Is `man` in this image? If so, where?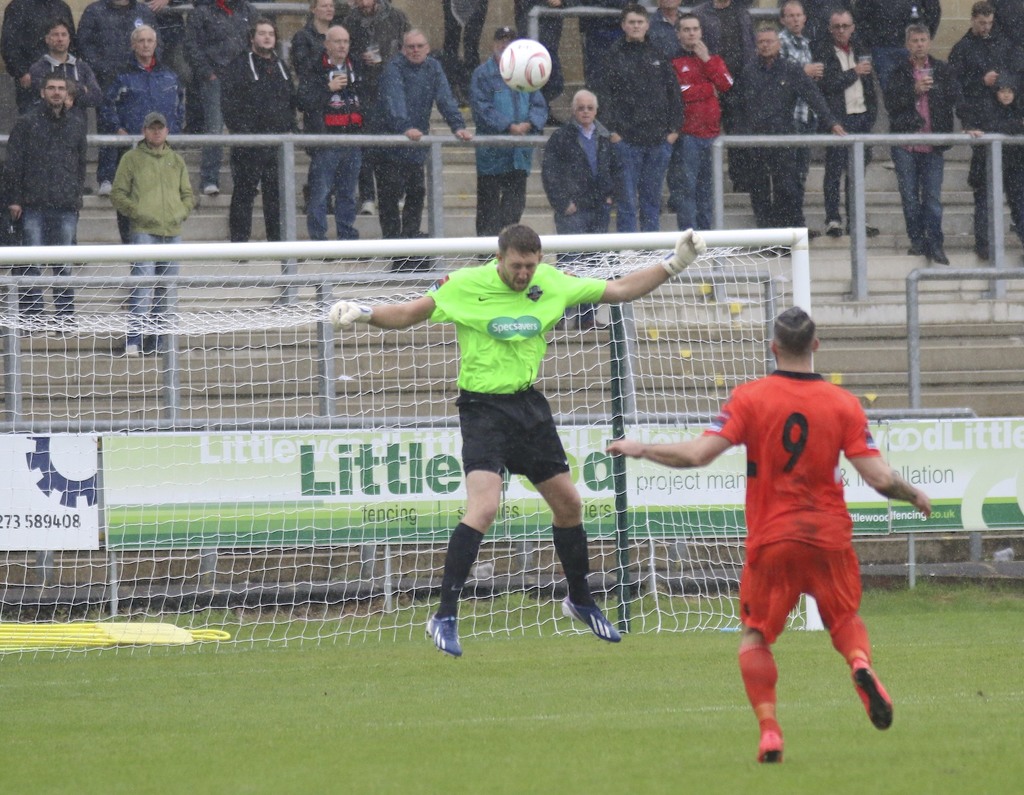
Yes, at Rect(33, 13, 102, 192).
